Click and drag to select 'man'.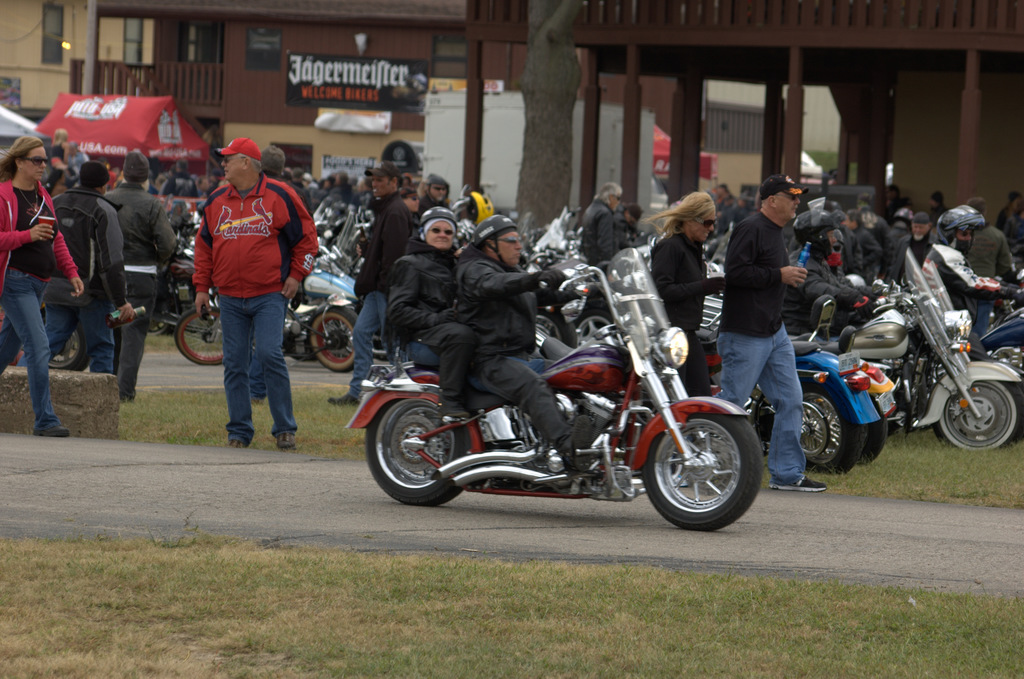
Selection: <region>104, 153, 184, 404</region>.
